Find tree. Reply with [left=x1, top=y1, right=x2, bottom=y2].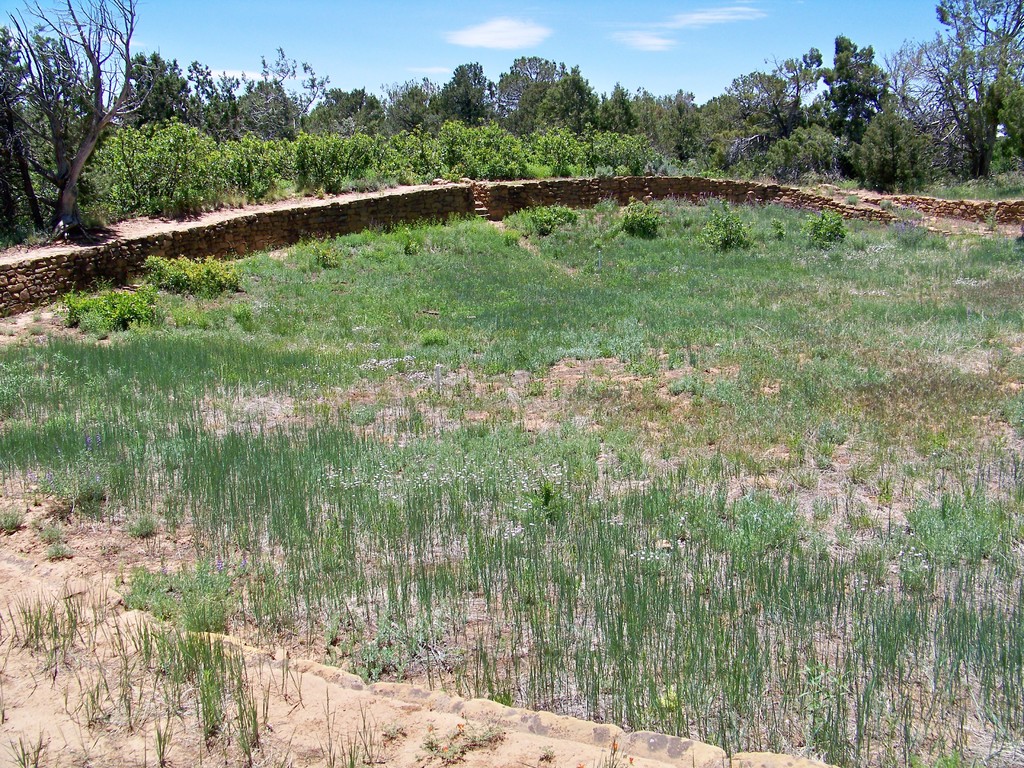
[left=853, top=98, right=921, bottom=196].
